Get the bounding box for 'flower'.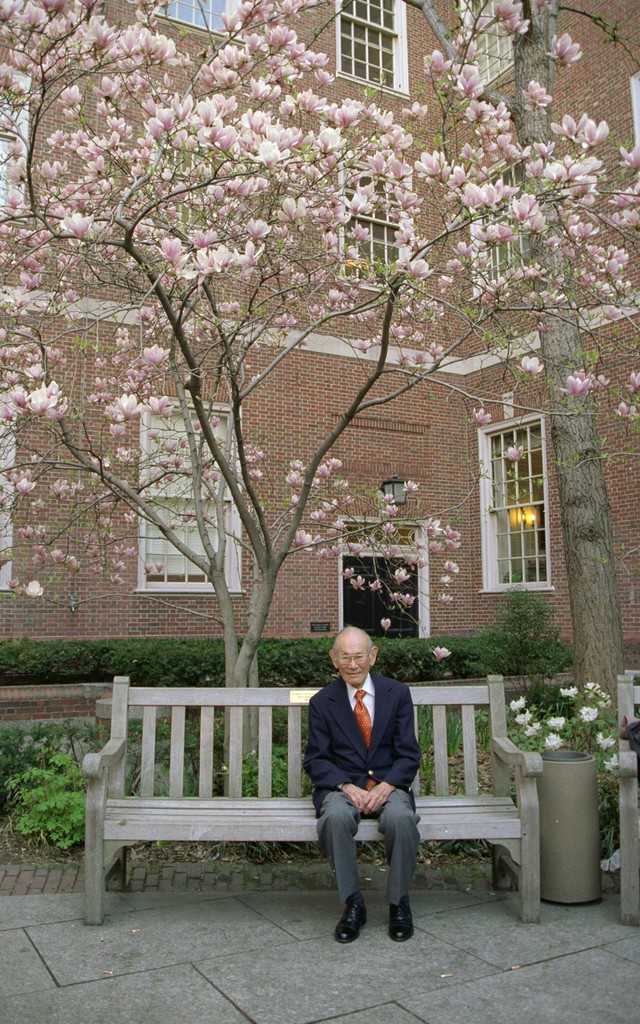
rect(510, 695, 531, 712).
